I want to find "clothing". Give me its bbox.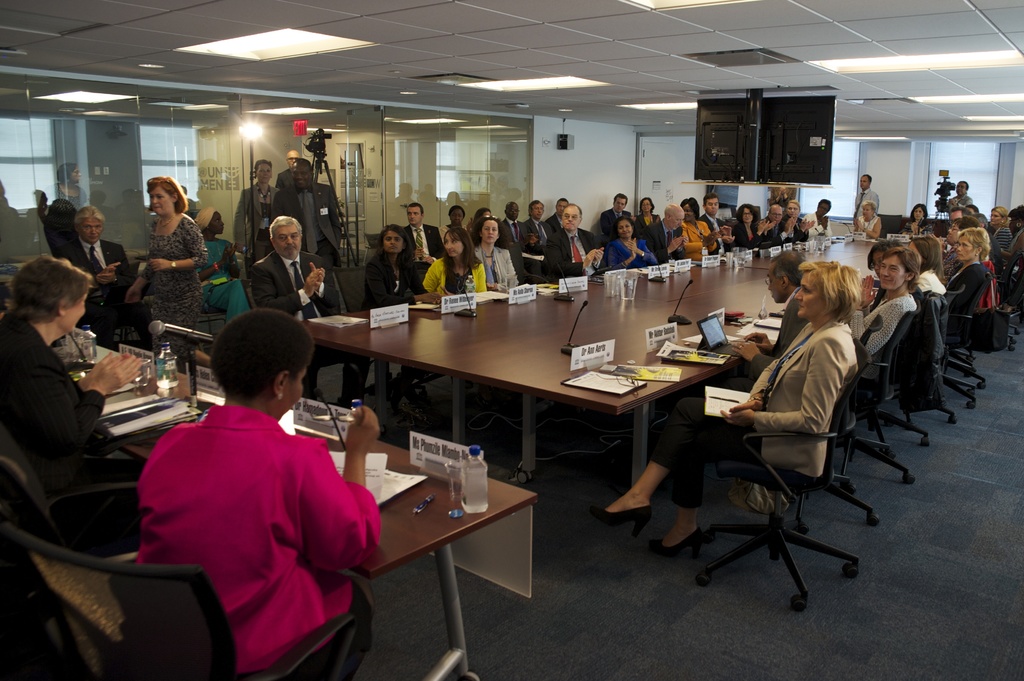
(421,252,488,298).
